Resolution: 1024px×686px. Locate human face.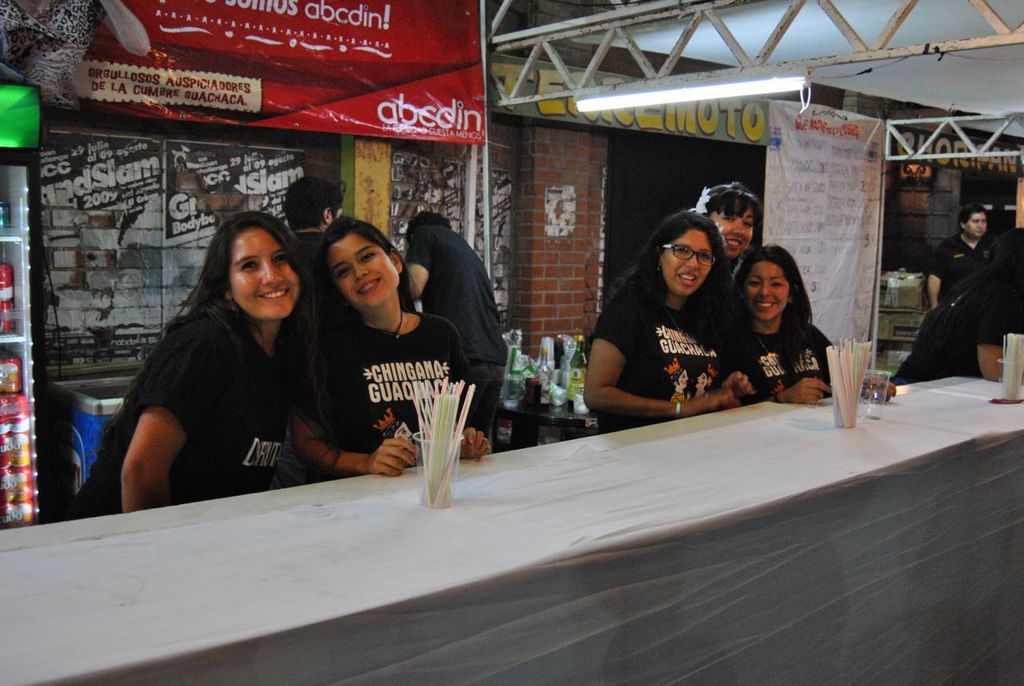
region(663, 229, 716, 298).
